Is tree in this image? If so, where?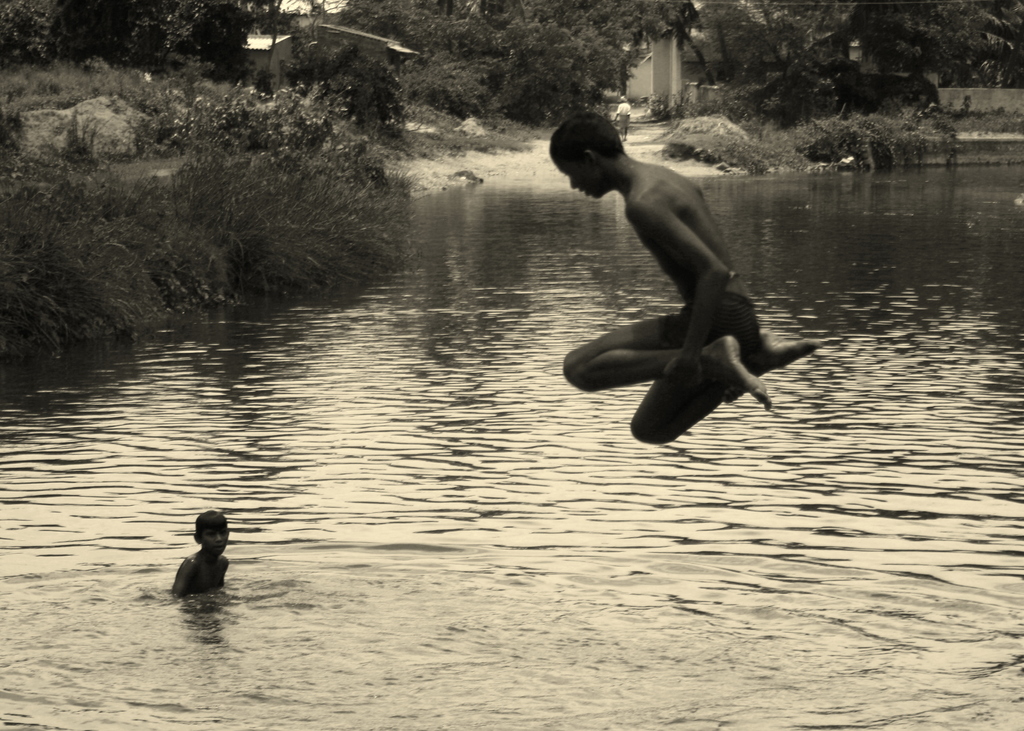
Yes, at 505 13 586 134.
